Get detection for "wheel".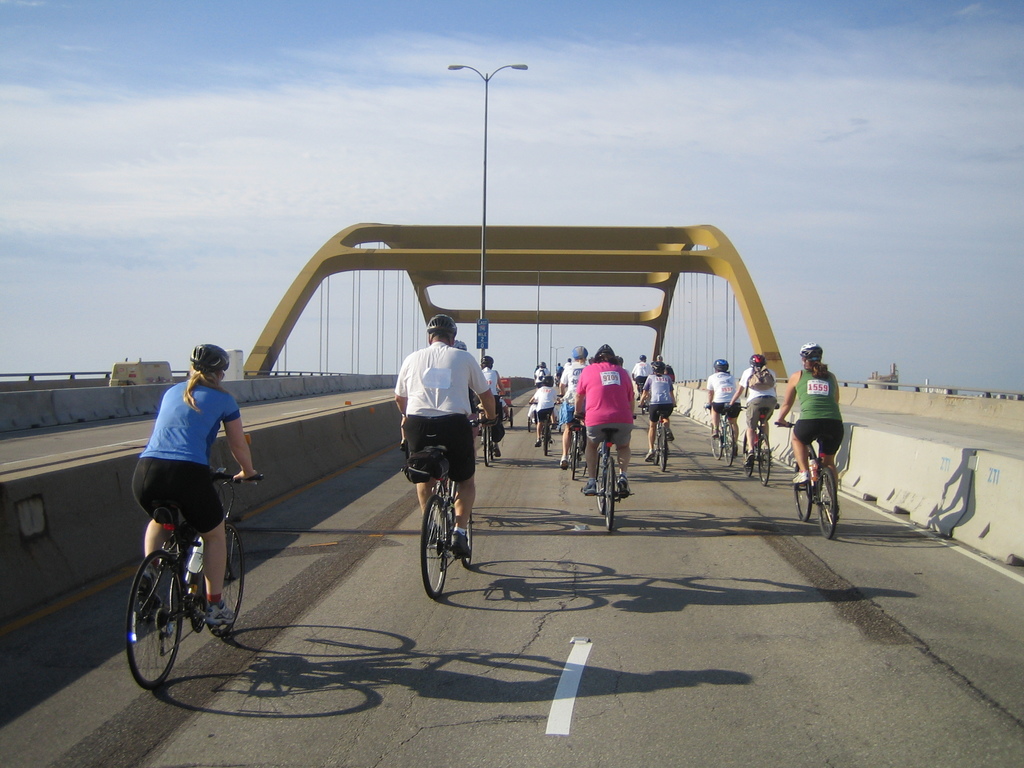
Detection: locate(817, 466, 843, 540).
